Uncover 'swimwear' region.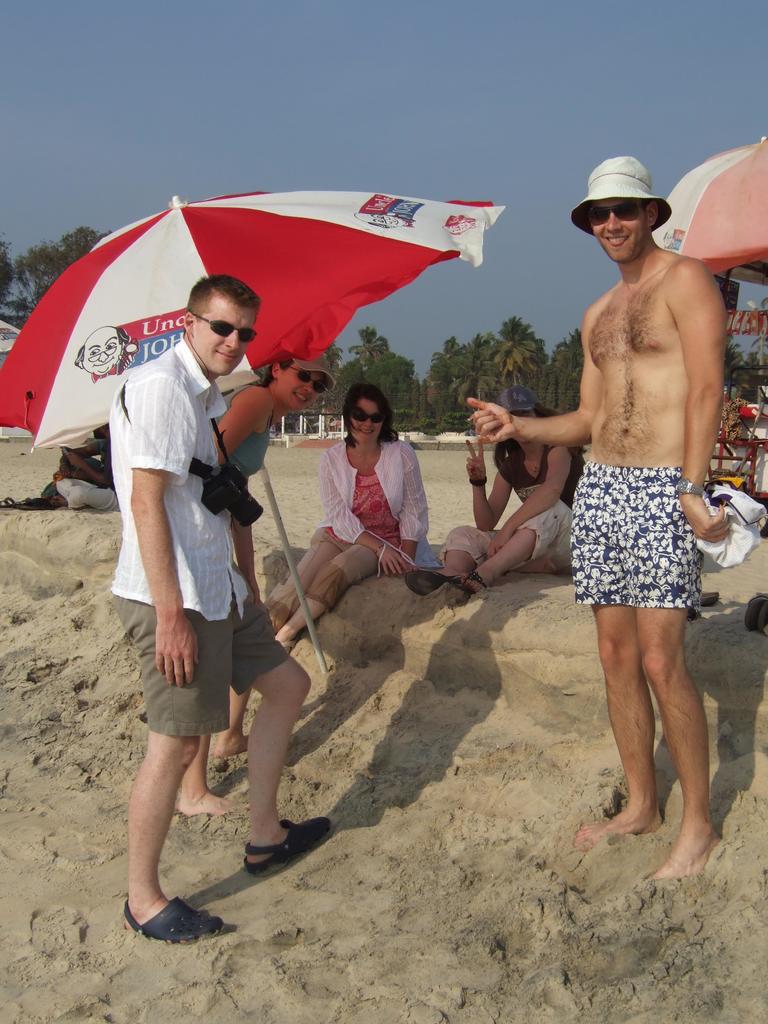
Uncovered: (x1=221, y1=383, x2=266, y2=478).
